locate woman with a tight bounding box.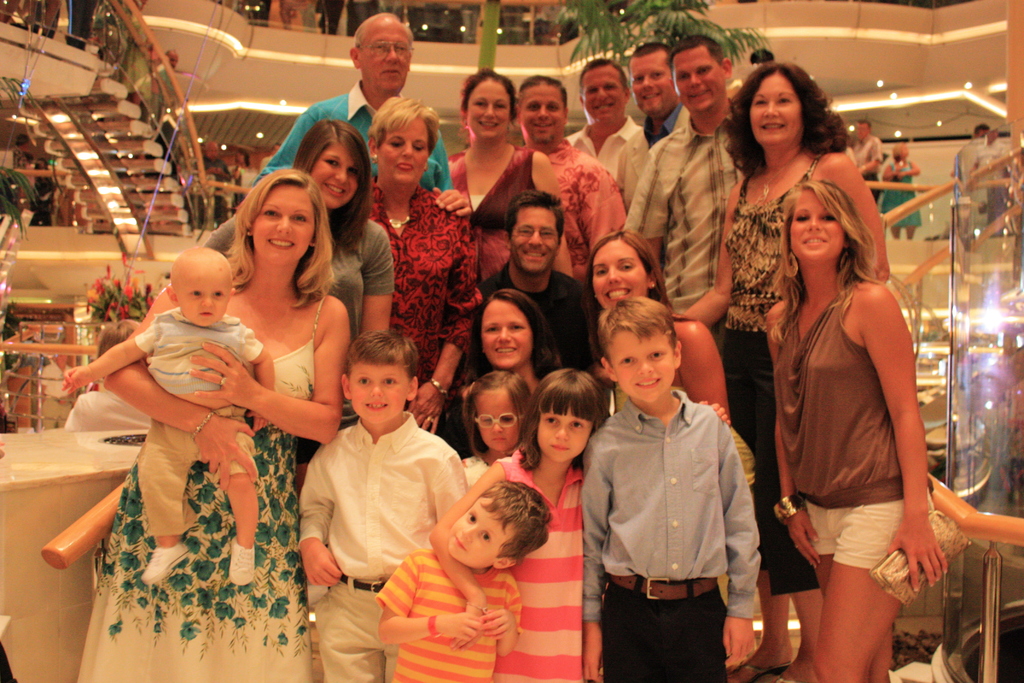
bbox(369, 94, 479, 448).
